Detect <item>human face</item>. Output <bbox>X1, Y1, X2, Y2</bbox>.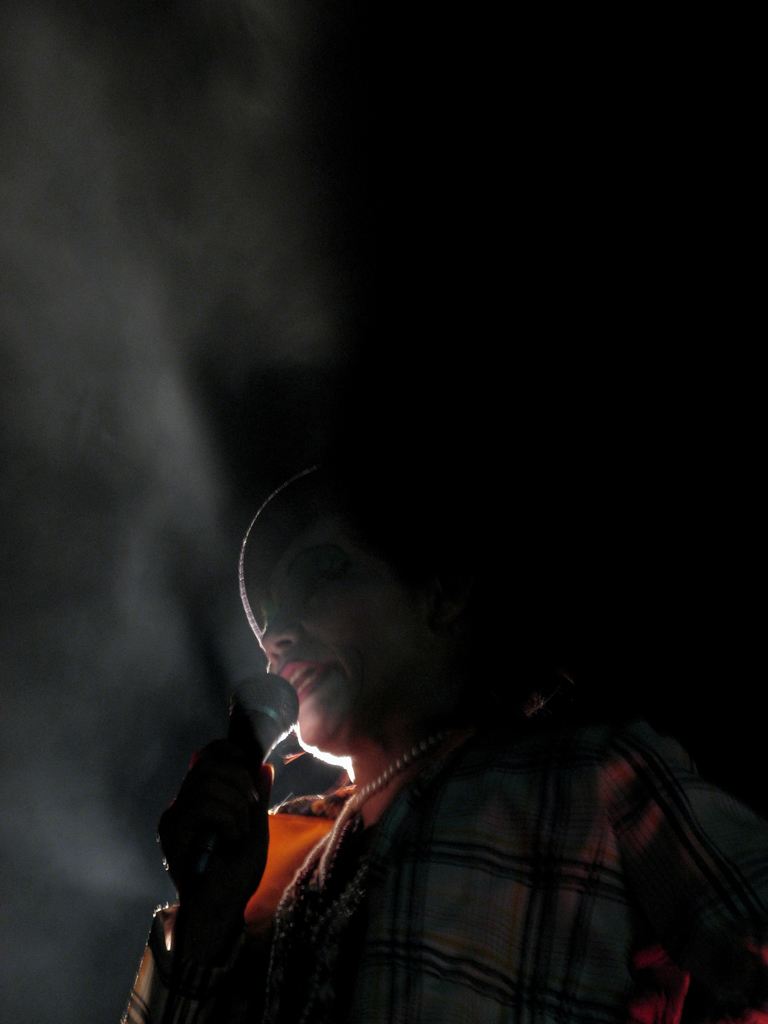
<bbox>261, 525, 417, 744</bbox>.
